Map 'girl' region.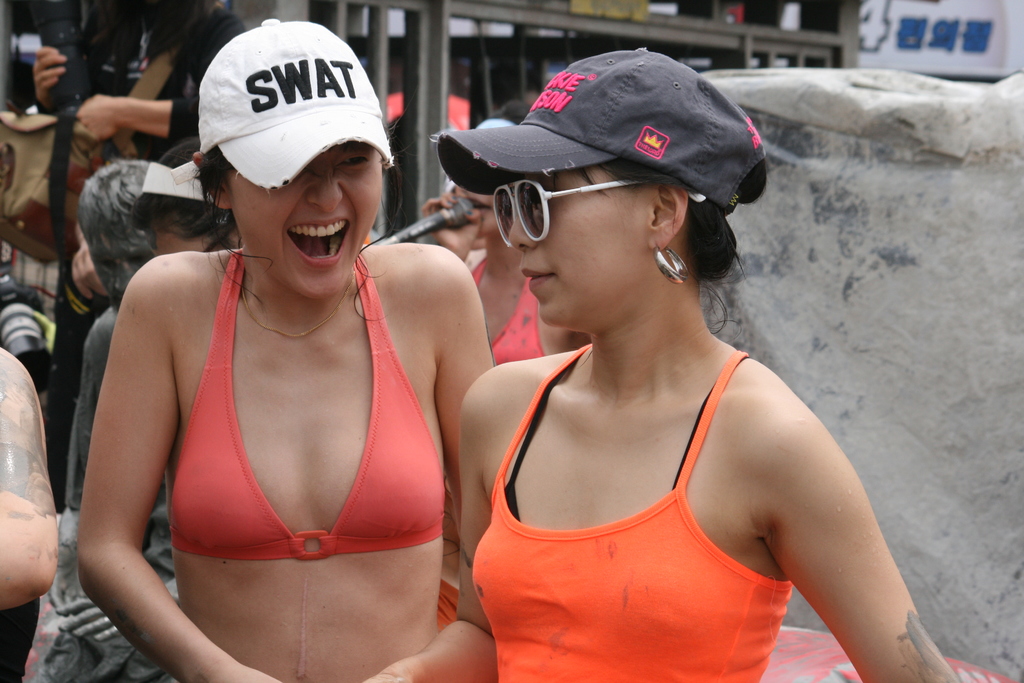
Mapped to locate(365, 45, 964, 682).
